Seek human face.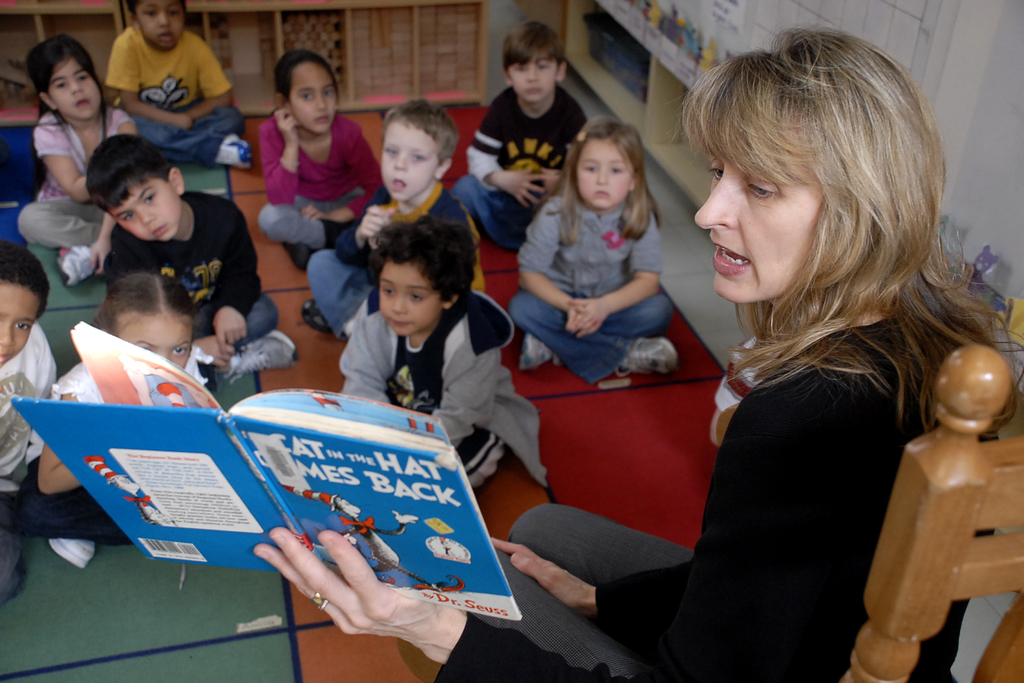
[x1=125, y1=183, x2=177, y2=236].
